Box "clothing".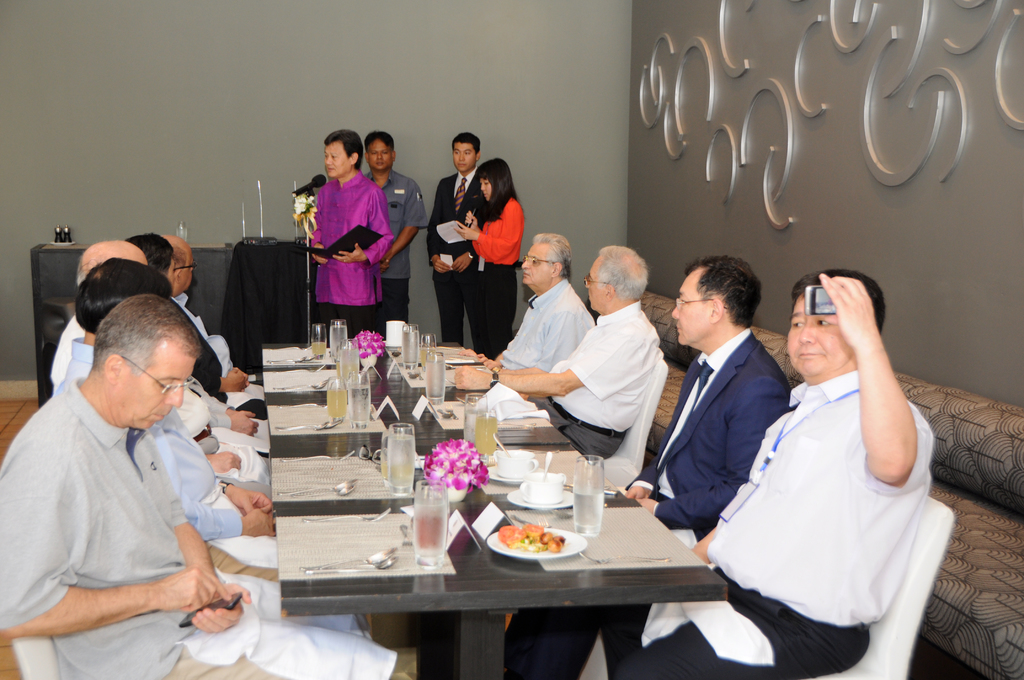
170, 294, 246, 395.
